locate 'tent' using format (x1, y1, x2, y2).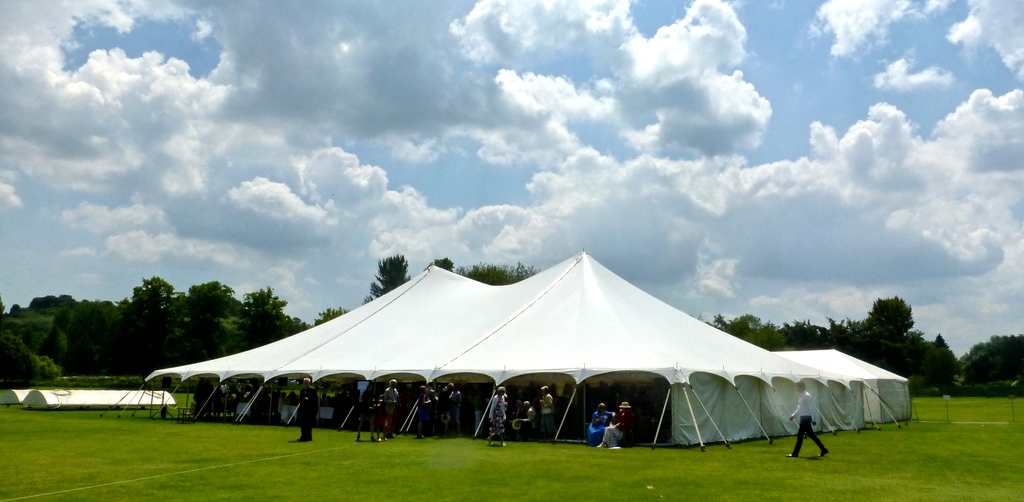
(94, 243, 916, 452).
